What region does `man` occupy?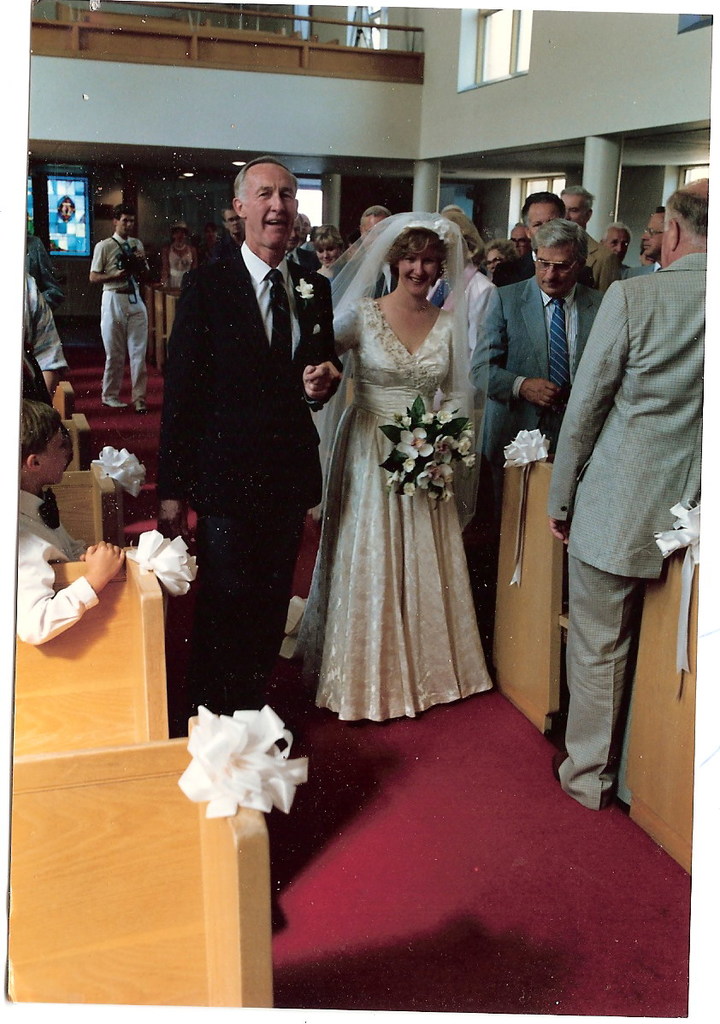
<region>333, 203, 397, 304</region>.
